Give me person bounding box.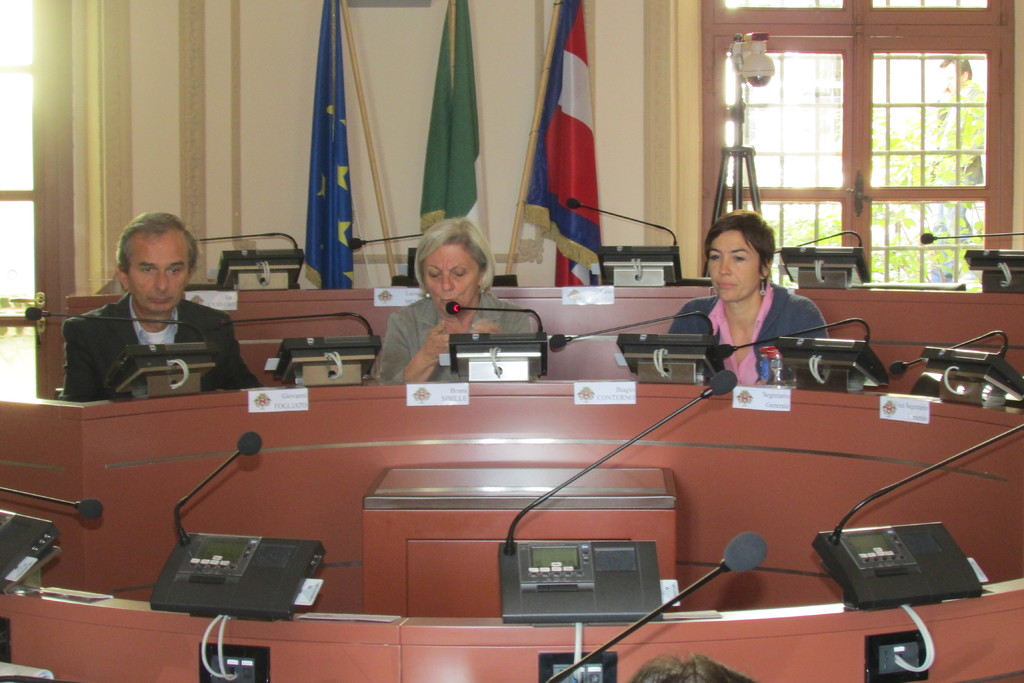
<box>369,211,528,384</box>.
